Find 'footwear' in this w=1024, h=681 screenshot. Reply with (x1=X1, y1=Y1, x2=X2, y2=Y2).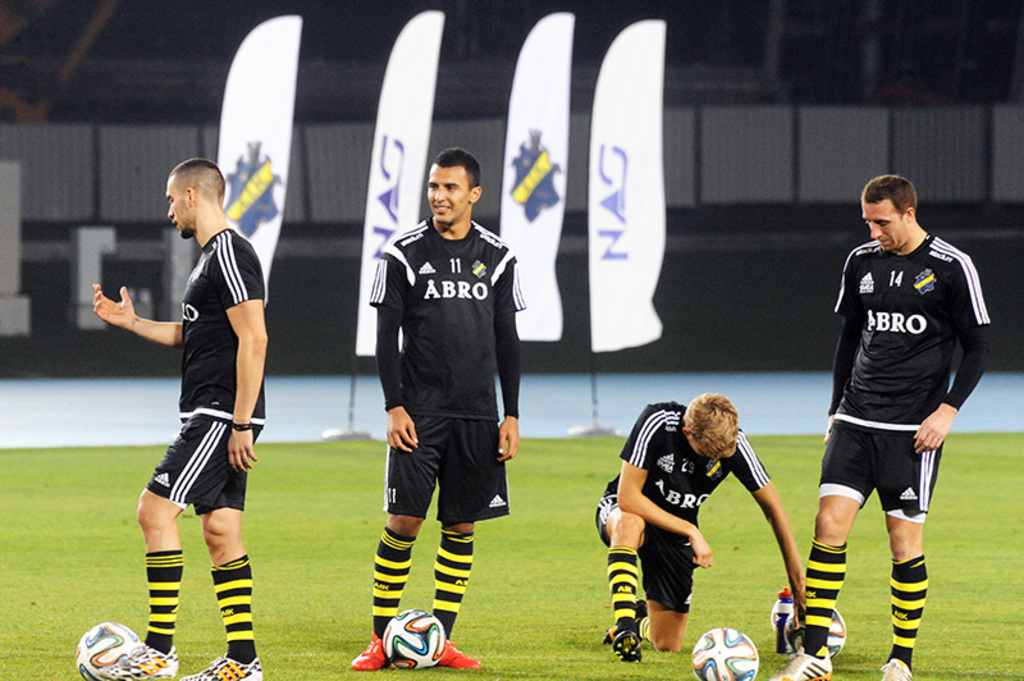
(x1=791, y1=553, x2=860, y2=677).
